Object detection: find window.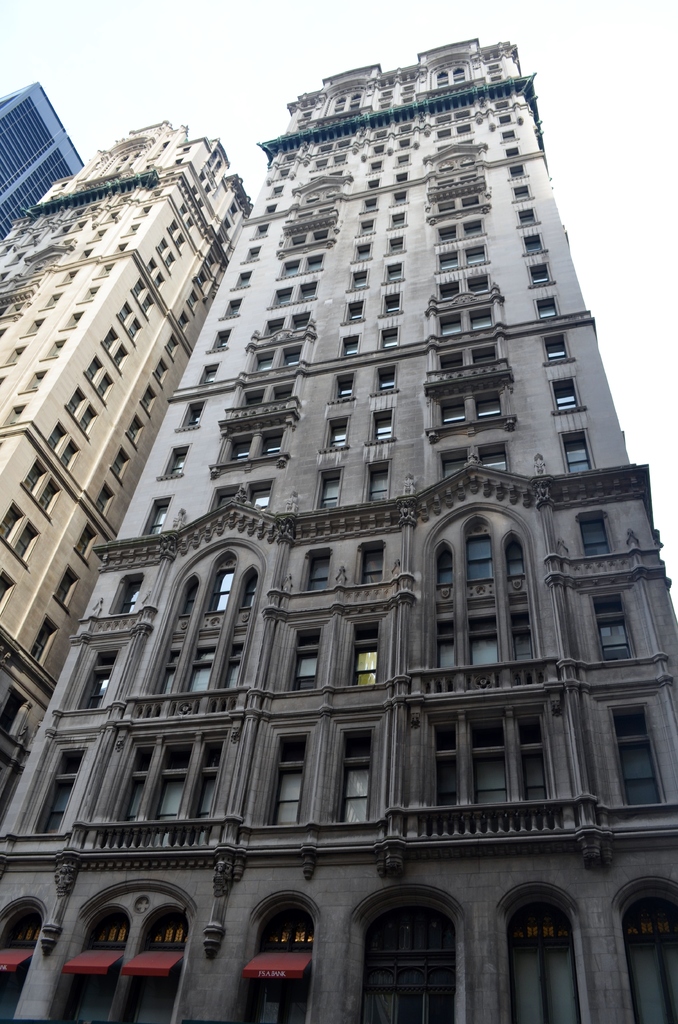
region(114, 575, 143, 612).
